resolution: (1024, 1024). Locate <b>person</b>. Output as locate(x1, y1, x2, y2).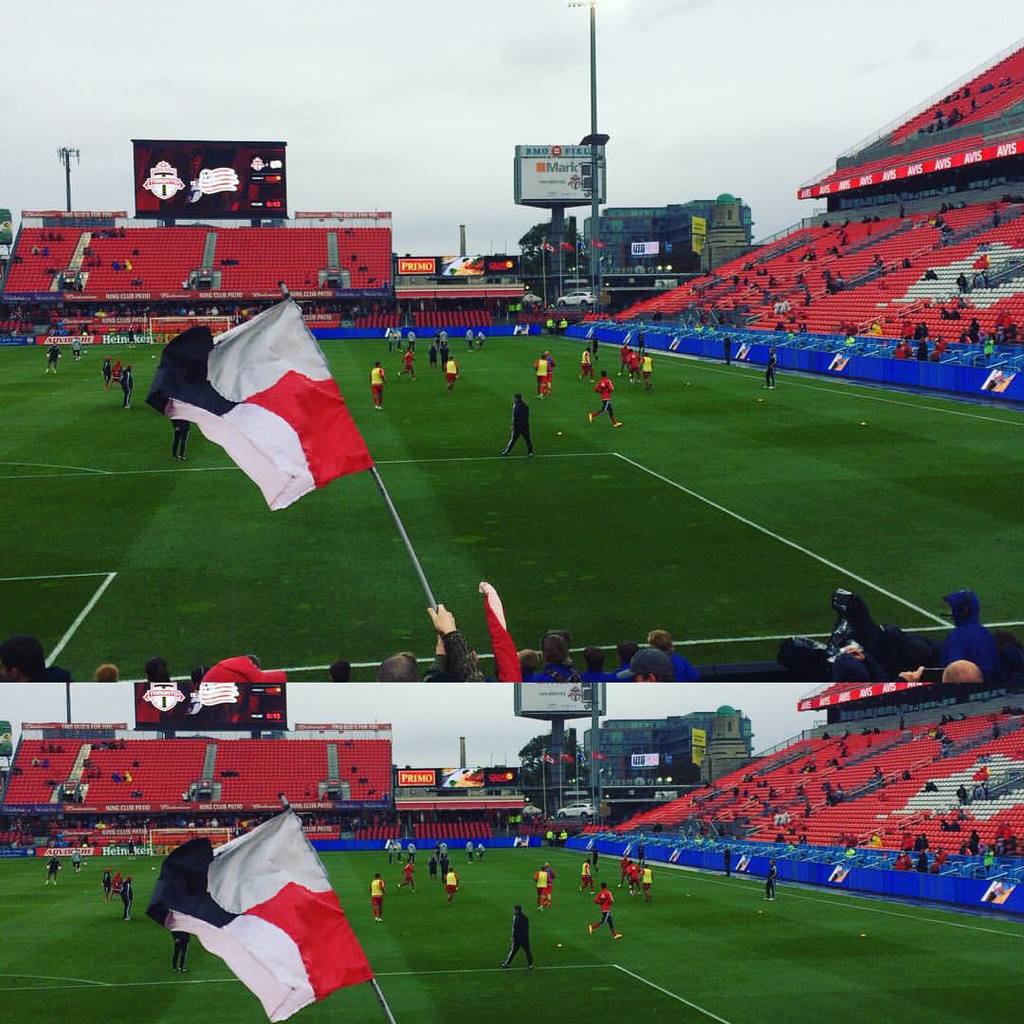
locate(585, 334, 600, 365).
